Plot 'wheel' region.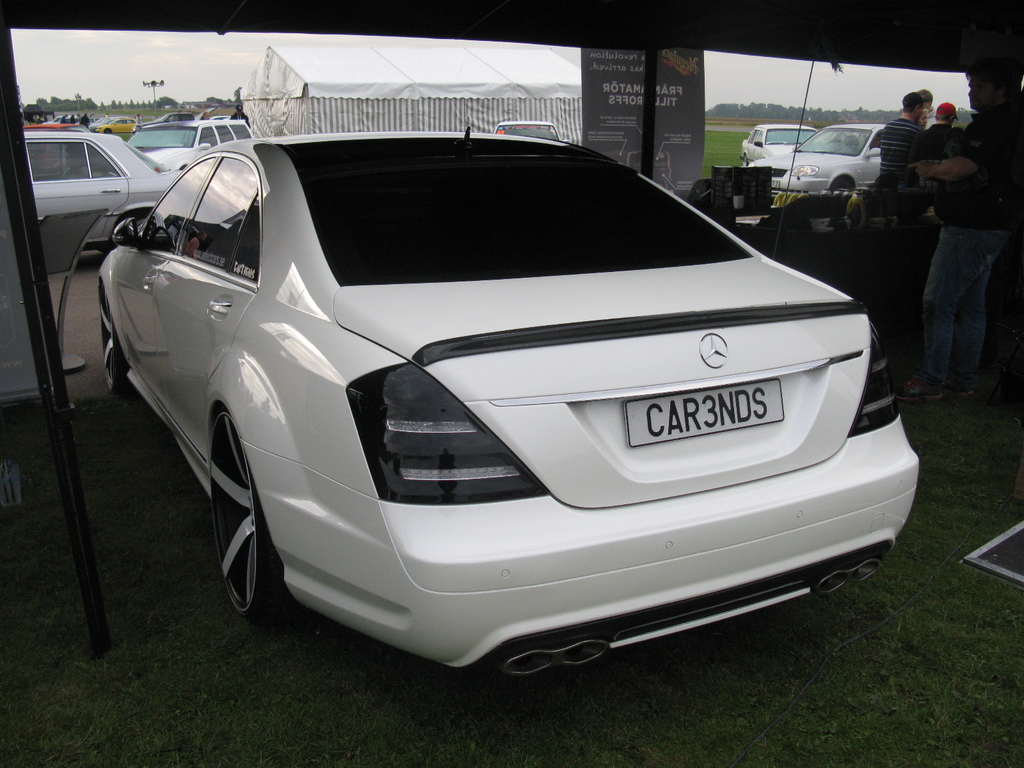
Plotted at rect(742, 153, 747, 166).
